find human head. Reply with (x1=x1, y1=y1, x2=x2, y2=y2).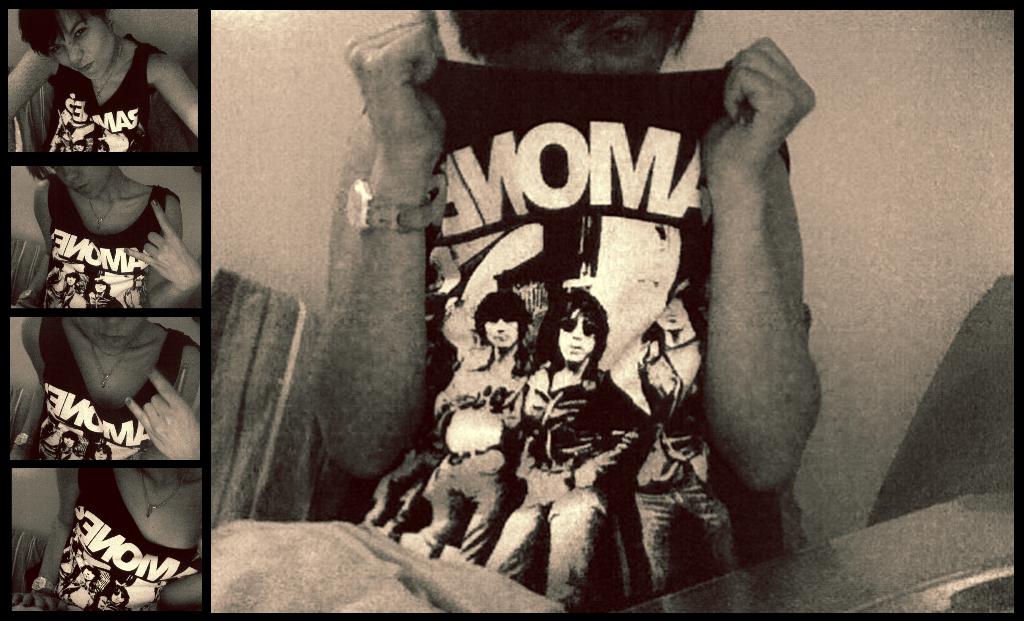
(x1=655, y1=286, x2=695, y2=338).
